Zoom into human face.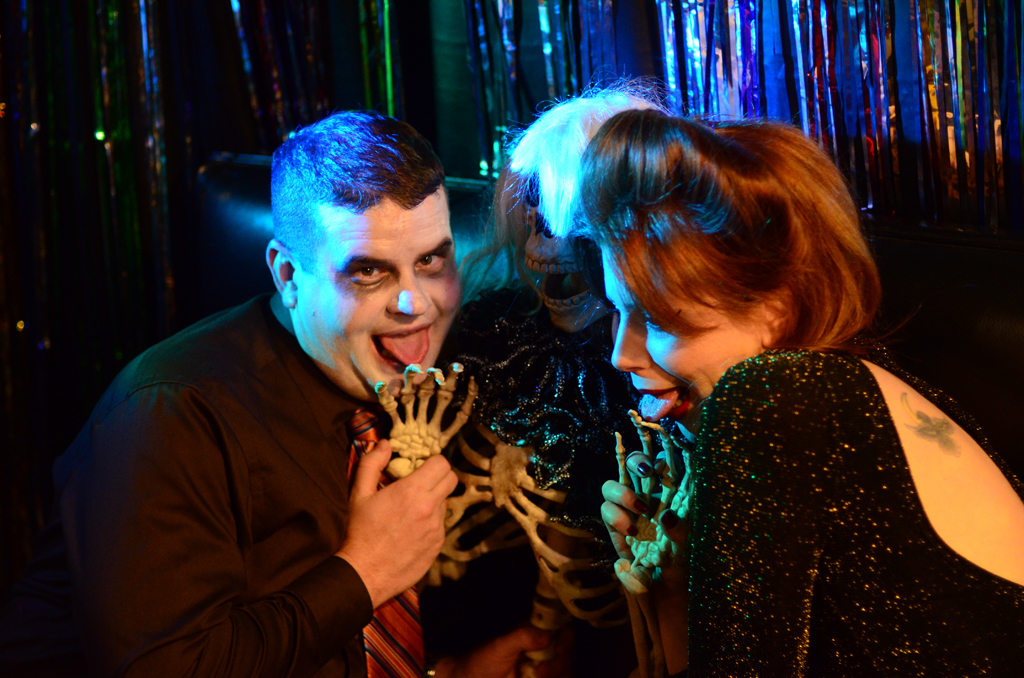
Zoom target: 594 240 763 421.
